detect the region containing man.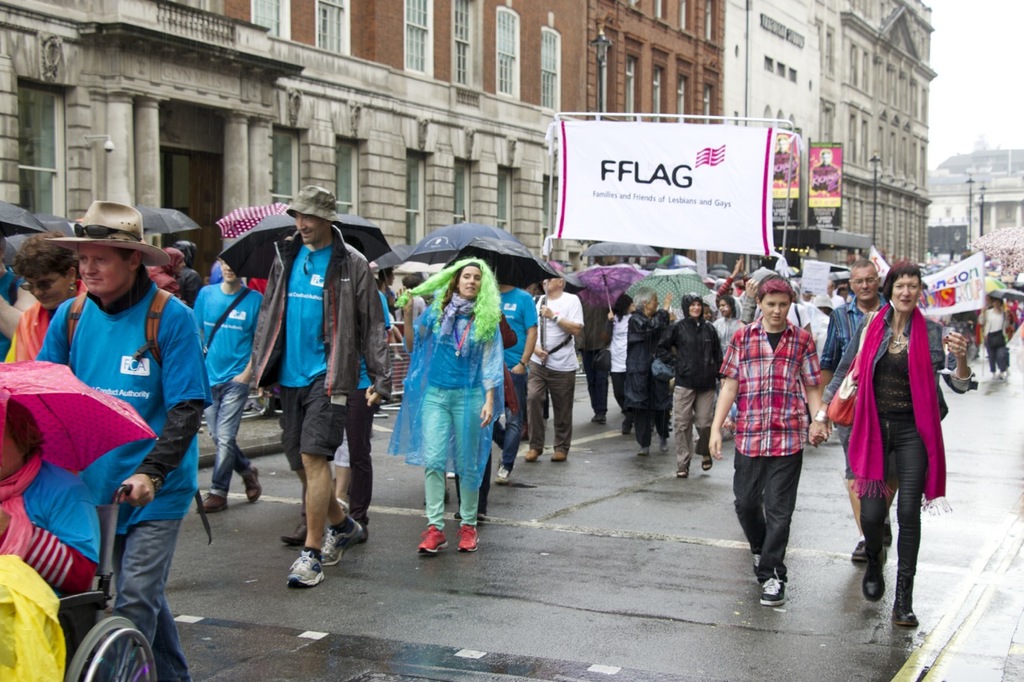
{"x1": 151, "y1": 245, "x2": 182, "y2": 304}.
